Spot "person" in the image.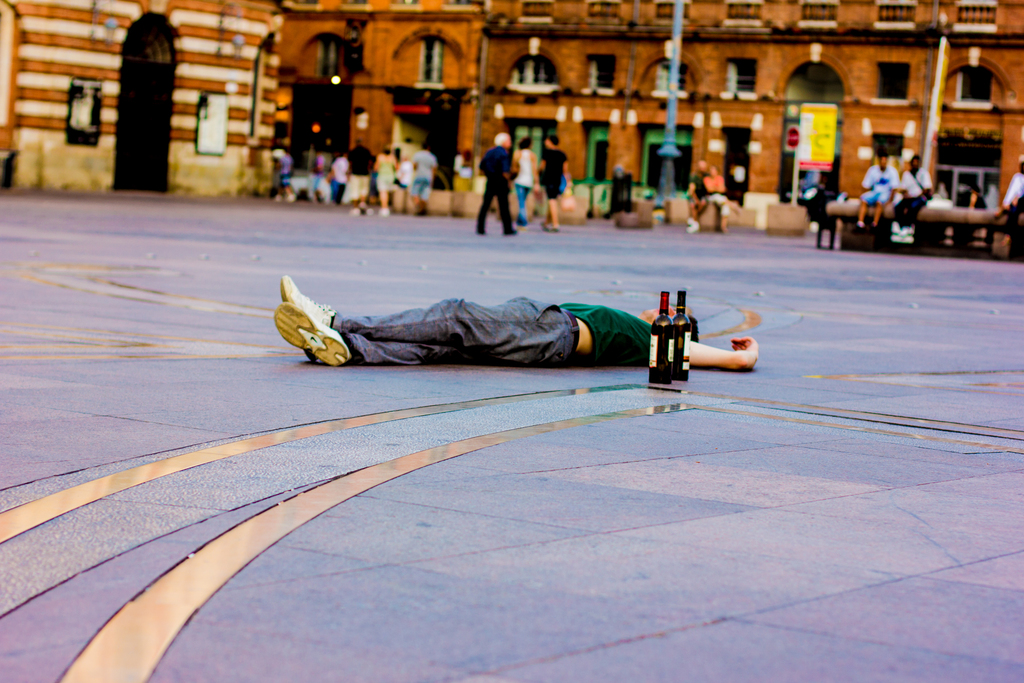
"person" found at left=368, top=146, right=399, bottom=218.
